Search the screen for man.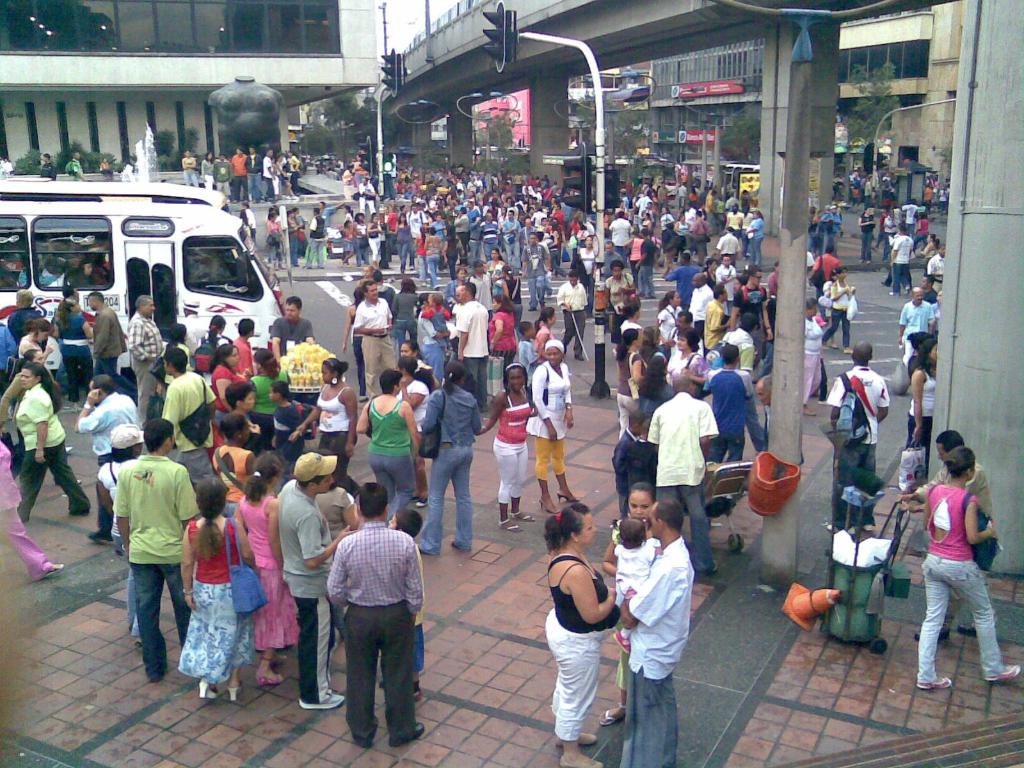
Found at <region>3, 156, 13, 173</region>.
